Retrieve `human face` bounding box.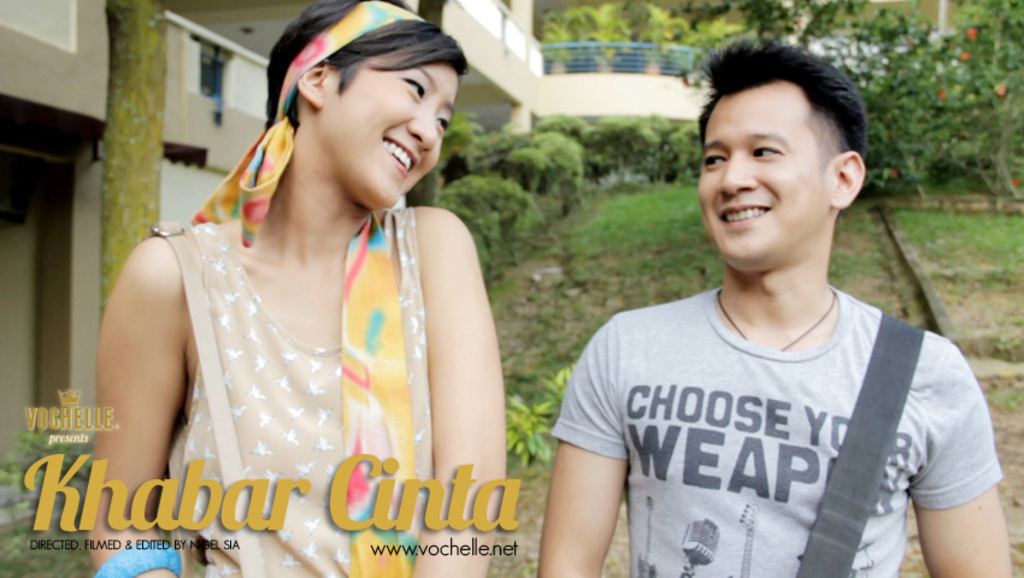
Bounding box: (left=695, top=83, right=830, bottom=267).
